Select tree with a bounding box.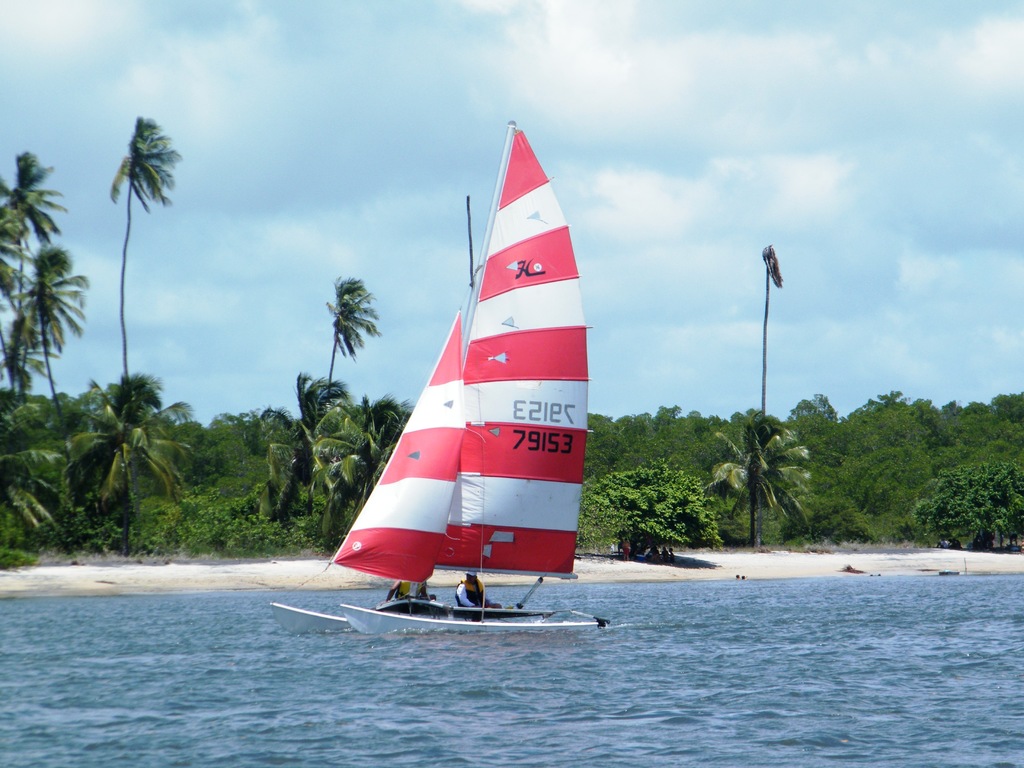
<region>0, 156, 76, 408</region>.
